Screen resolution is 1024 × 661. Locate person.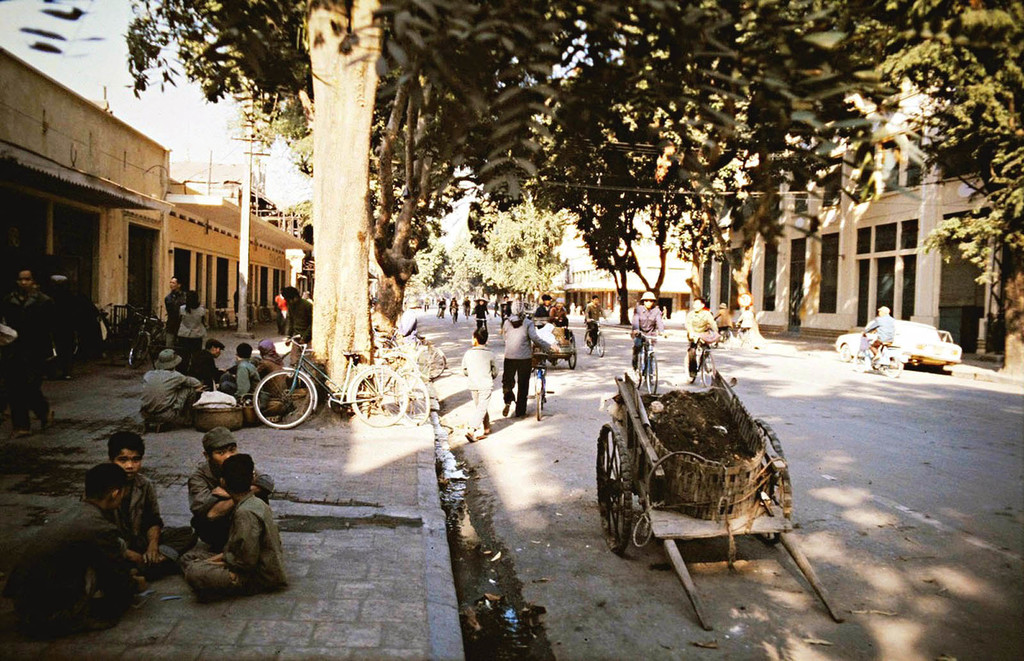
<box>860,301,891,364</box>.
